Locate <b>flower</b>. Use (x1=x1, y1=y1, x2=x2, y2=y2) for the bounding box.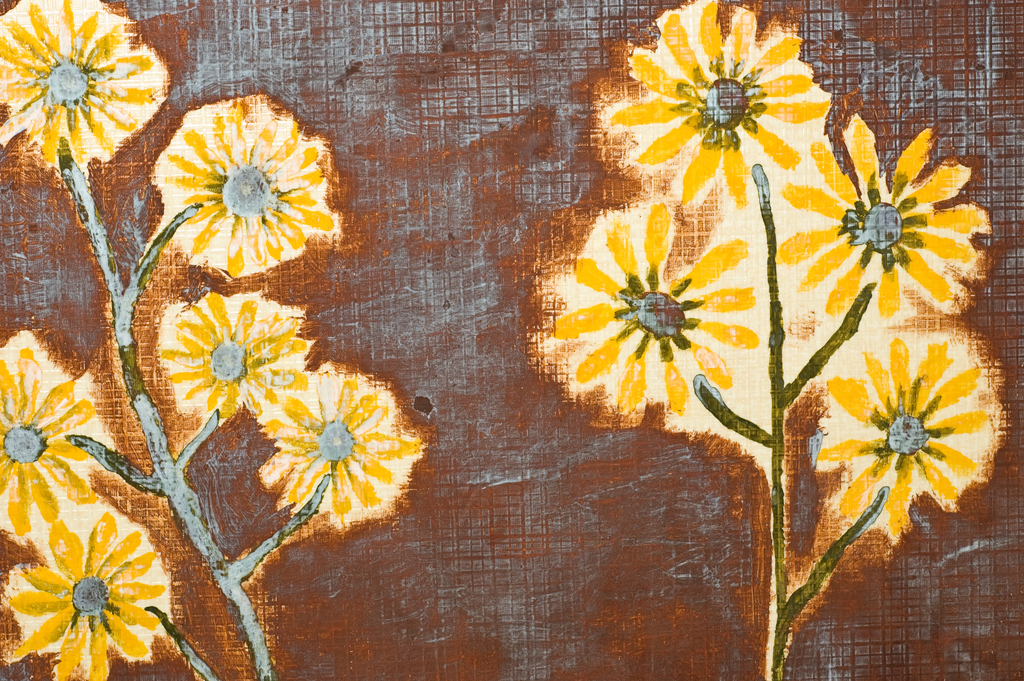
(x1=0, y1=341, x2=97, y2=533).
